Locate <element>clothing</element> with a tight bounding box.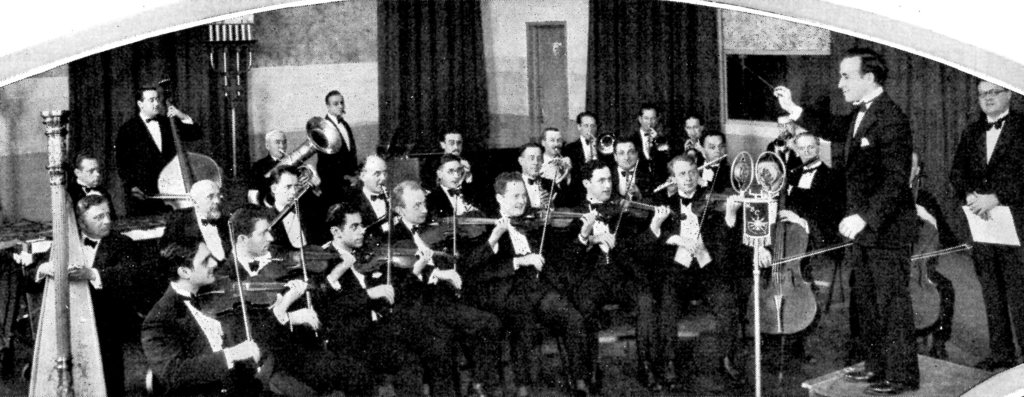
636:128:682:174.
